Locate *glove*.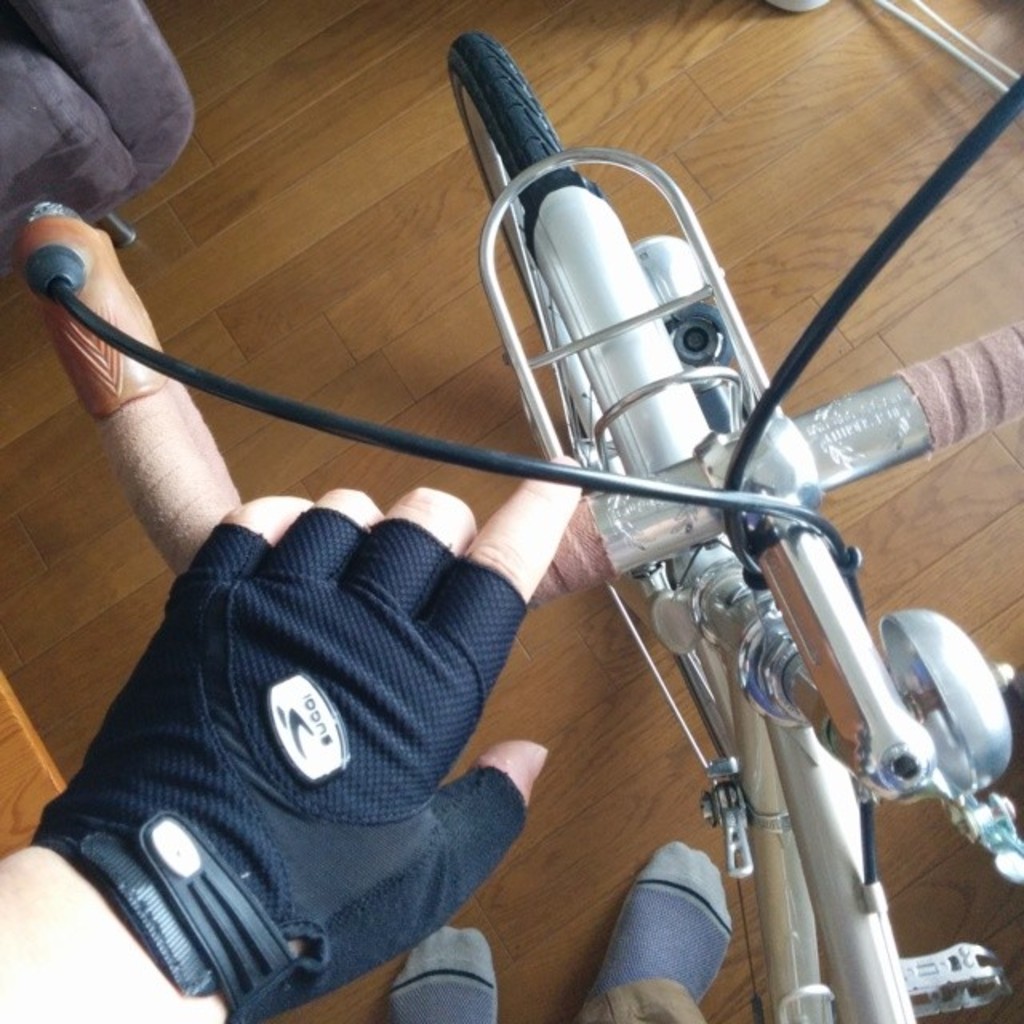
Bounding box: locate(14, 502, 528, 1022).
